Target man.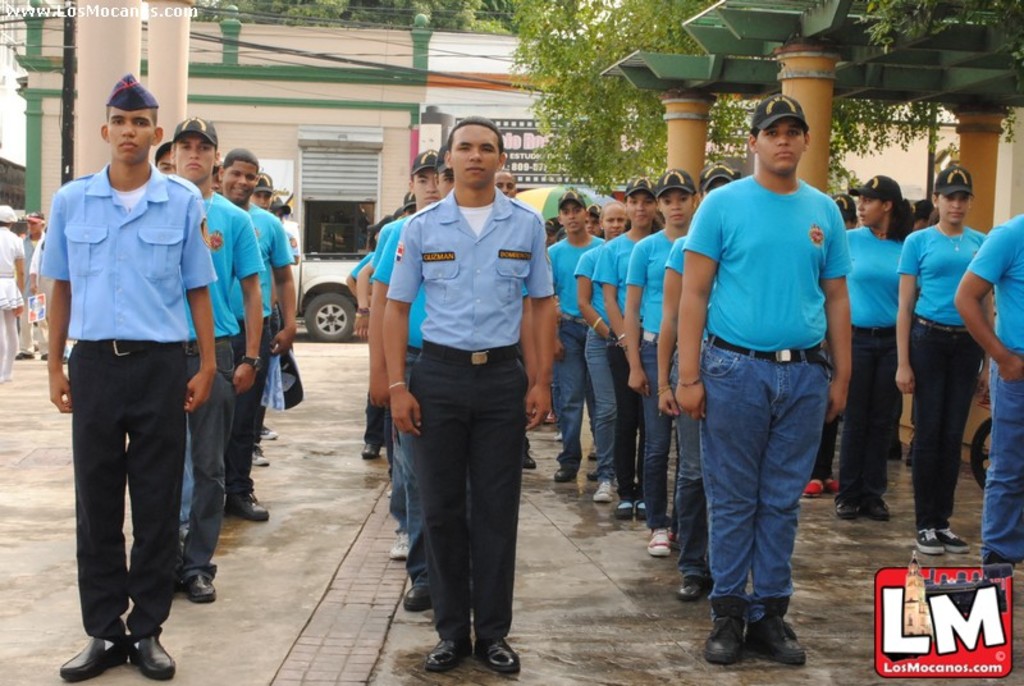
Target region: detection(165, 123, 259, 600).
